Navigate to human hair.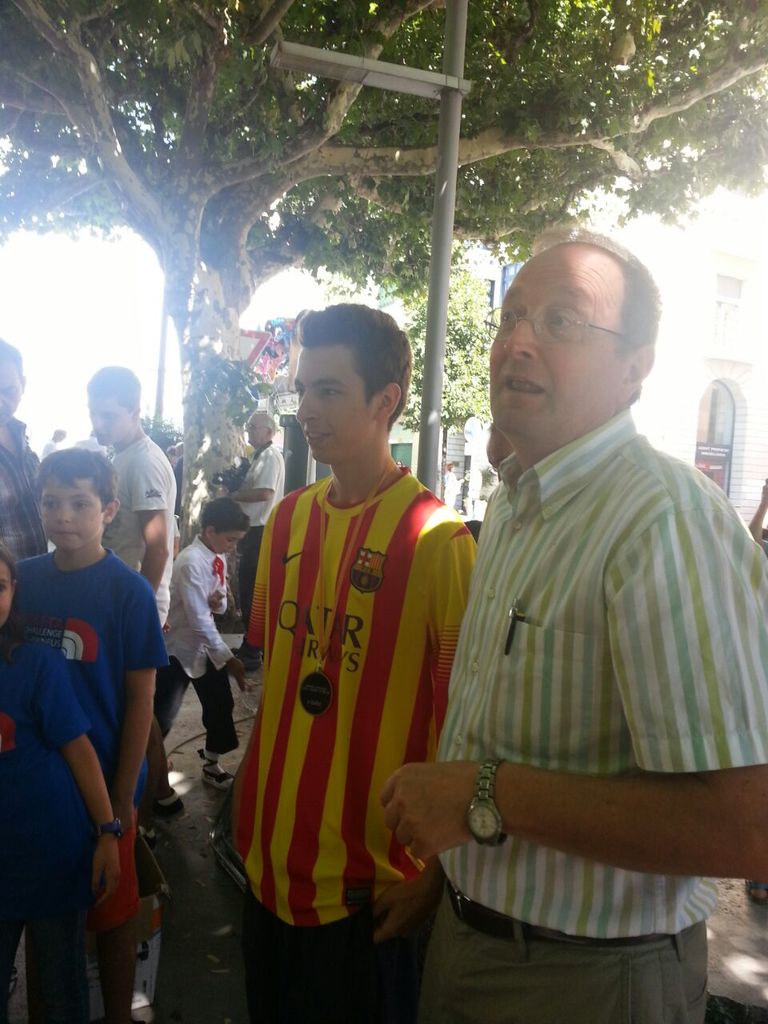
Navigation target: x1=443, y1=462, x2=452, y2=474.
